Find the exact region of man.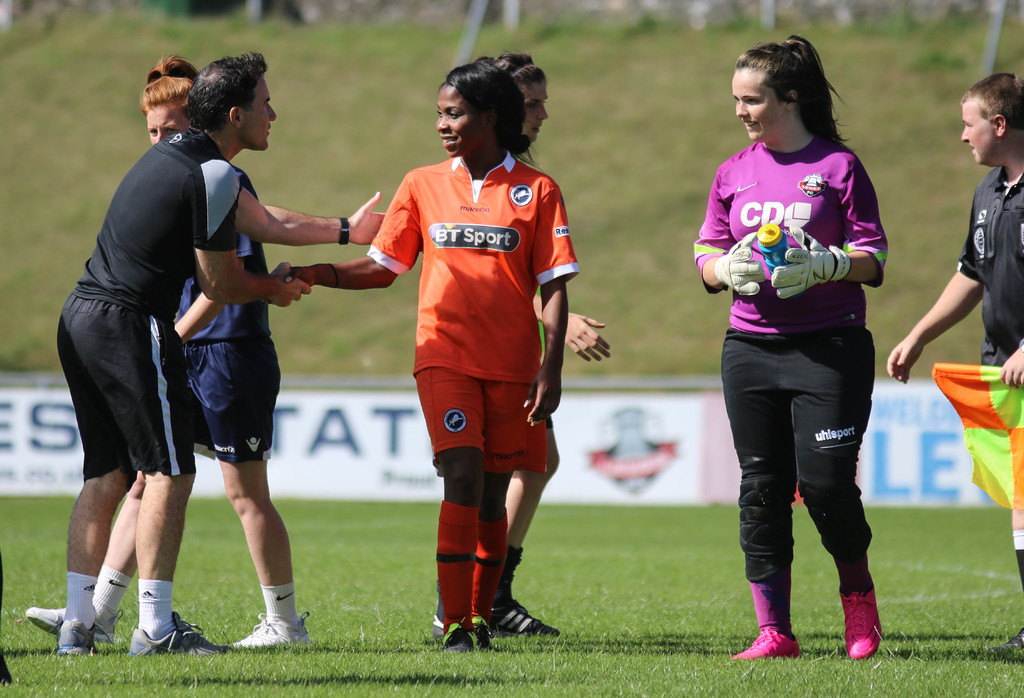
Exact region: [885, 76, 1023, 656].
